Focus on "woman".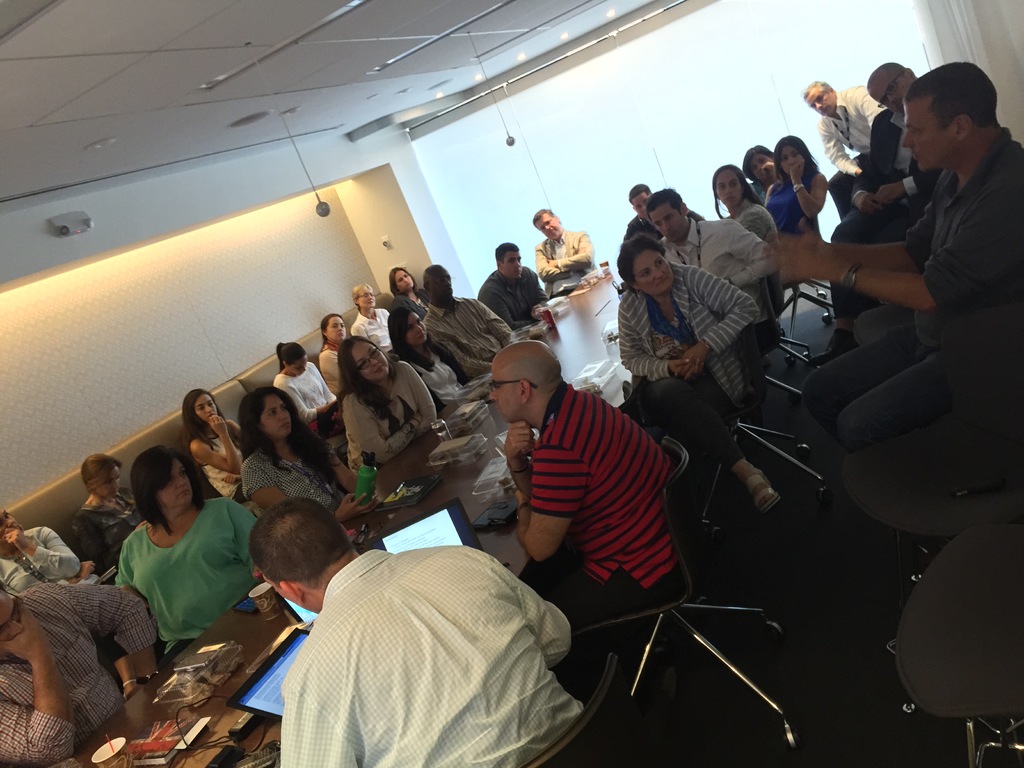
Focused at 237:384:382:524.
